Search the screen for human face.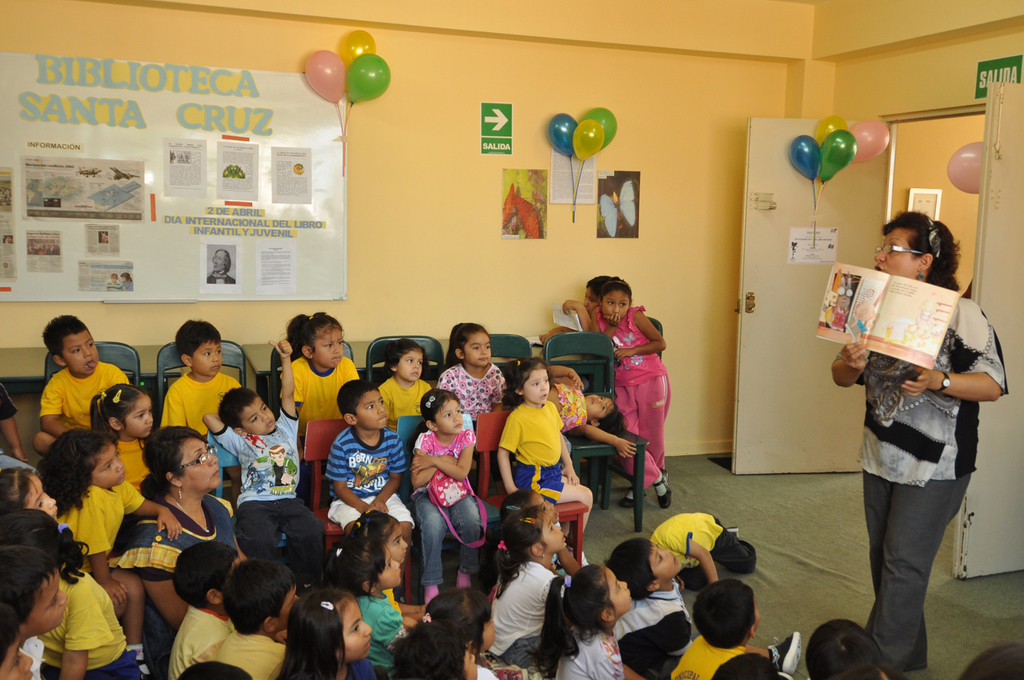
Found at bbox=[521, 365, 546, 403].
